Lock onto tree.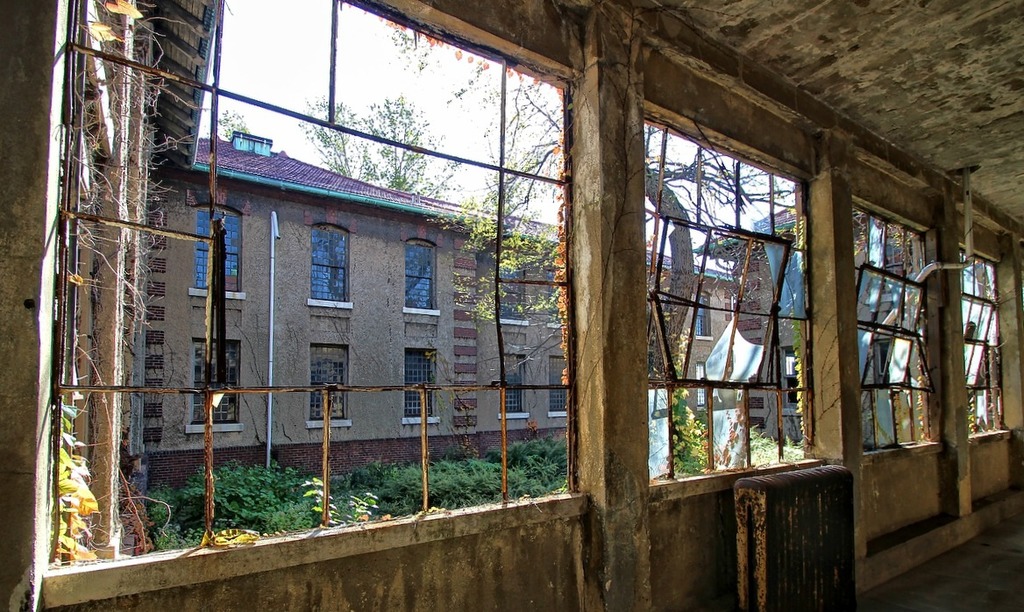
Locked: (x1=294, y1=89, x2=473, y2=208).
